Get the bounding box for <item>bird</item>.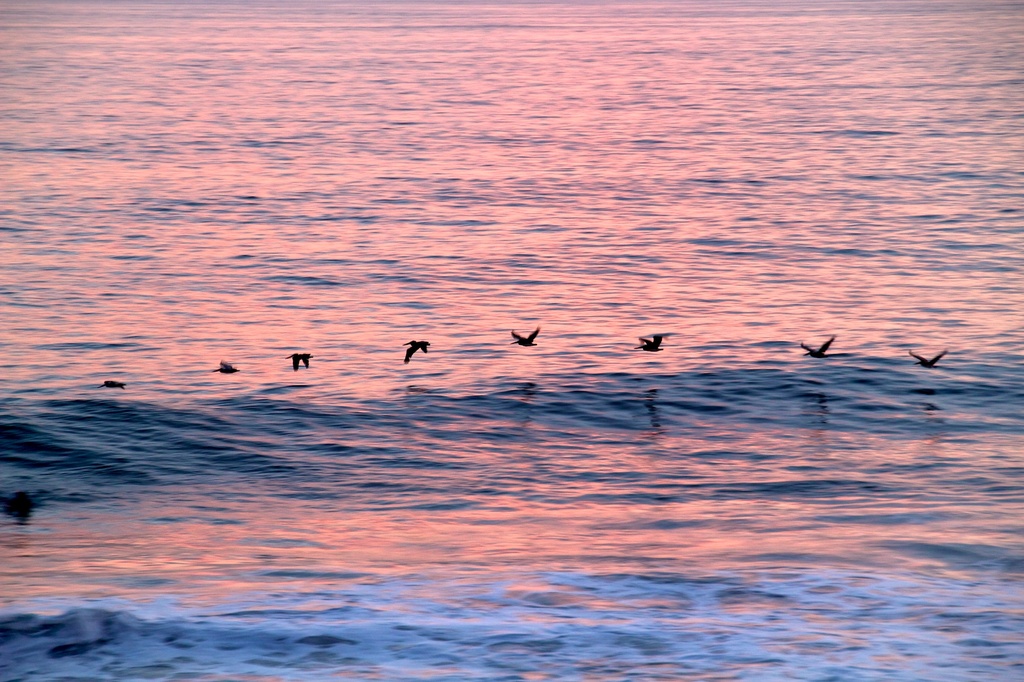
(632, 332, 665, 354).
